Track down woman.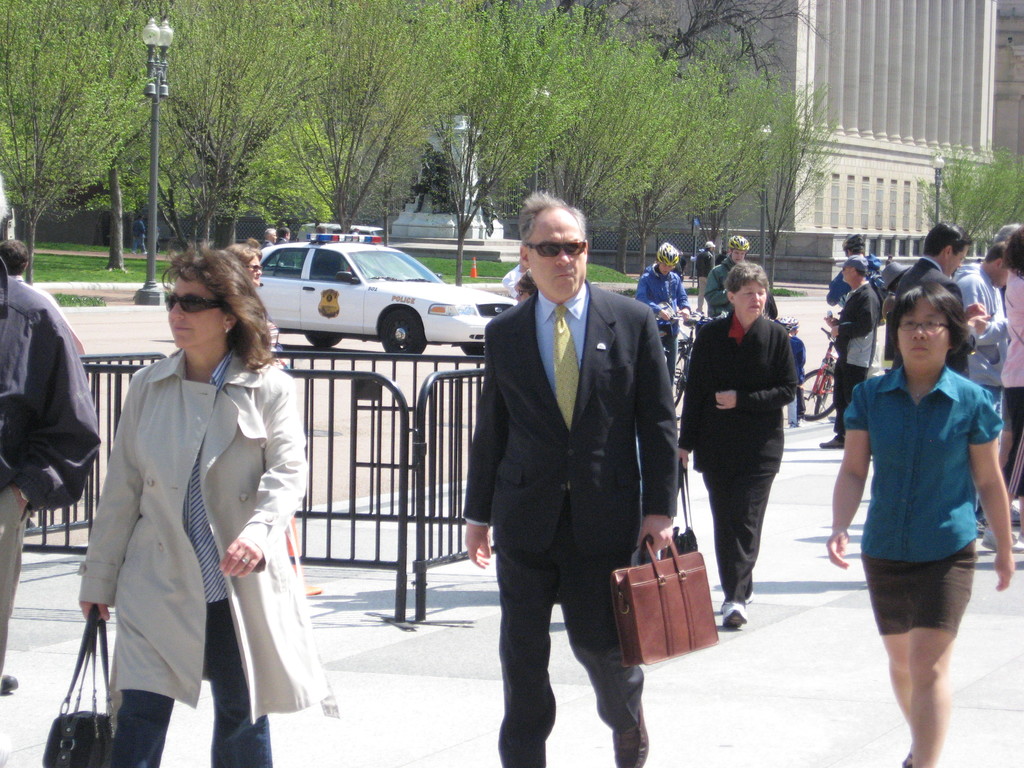
Tracked to (680,264,796,632).
